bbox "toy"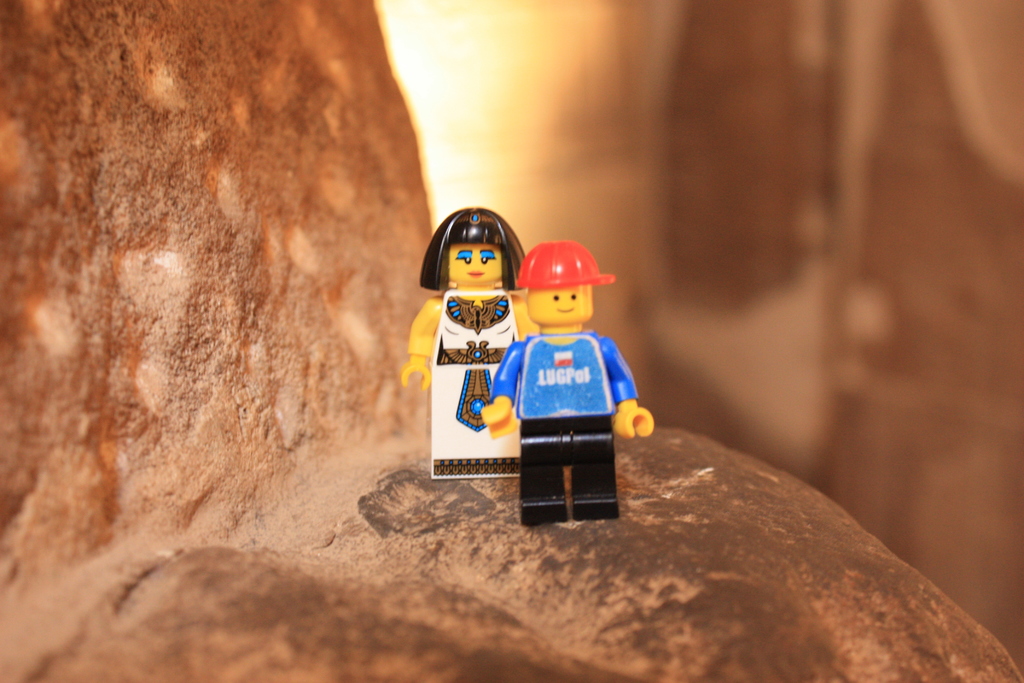
pyautogui.locateOnScreen(401, 197, 541, 489)
